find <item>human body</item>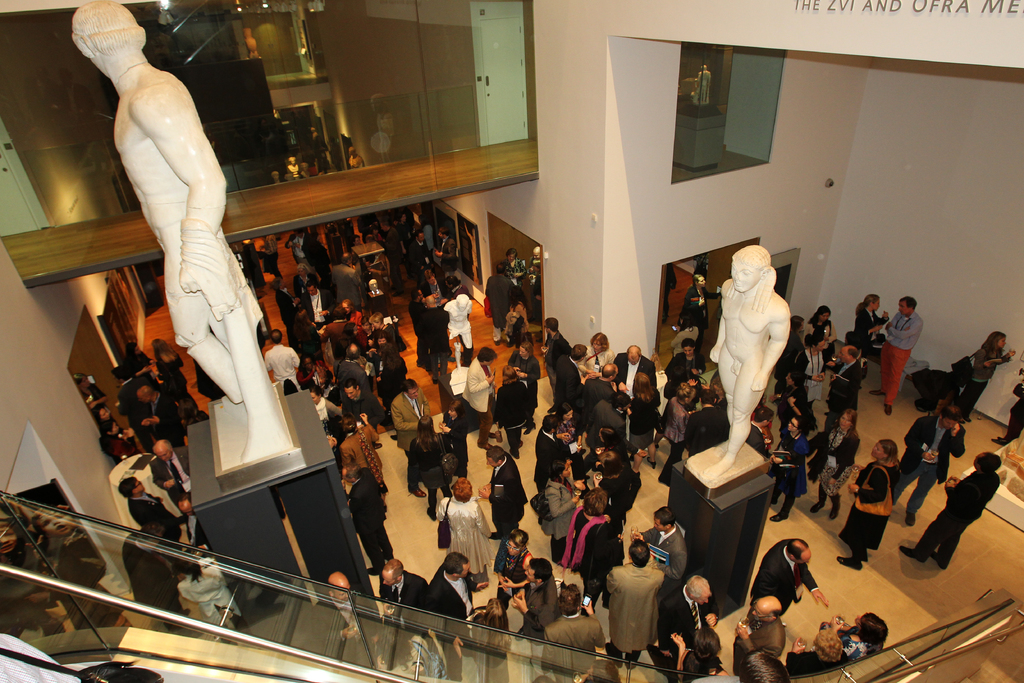
region(420, 264, 436, 299)
